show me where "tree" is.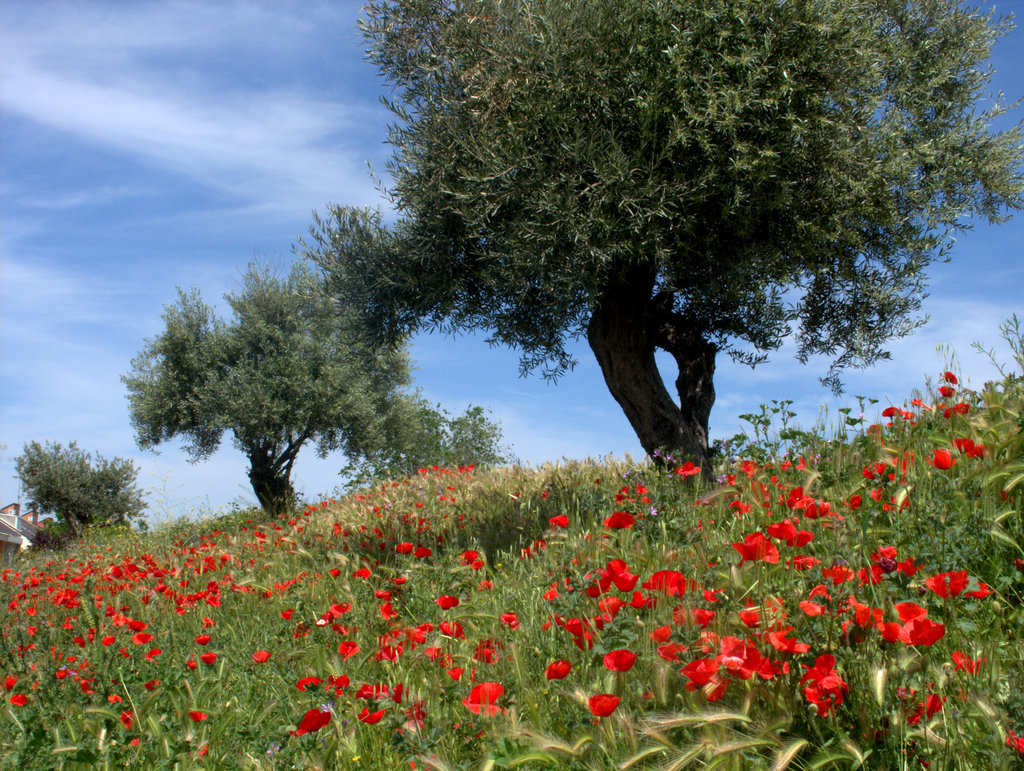
"tree" is at pyautogui.locateOnScreen(117, 199, 429, 518).
